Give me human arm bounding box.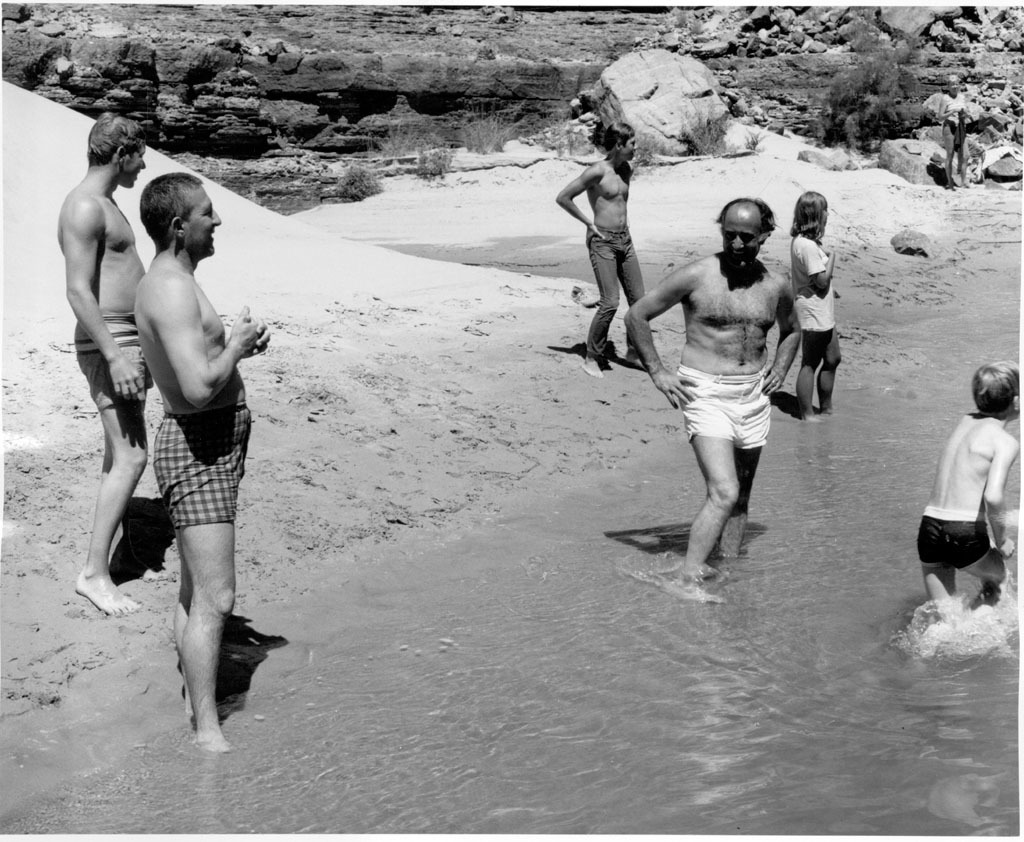
Rect(62, 194, 147, 397).
